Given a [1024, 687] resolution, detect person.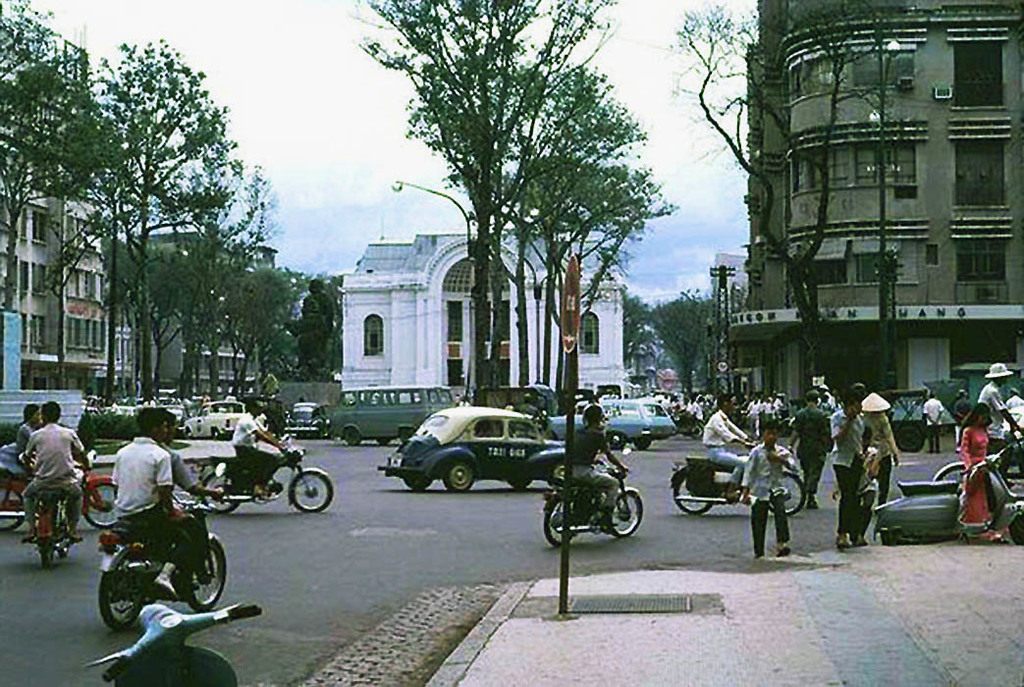
detection(15, 399, 75, 576).
